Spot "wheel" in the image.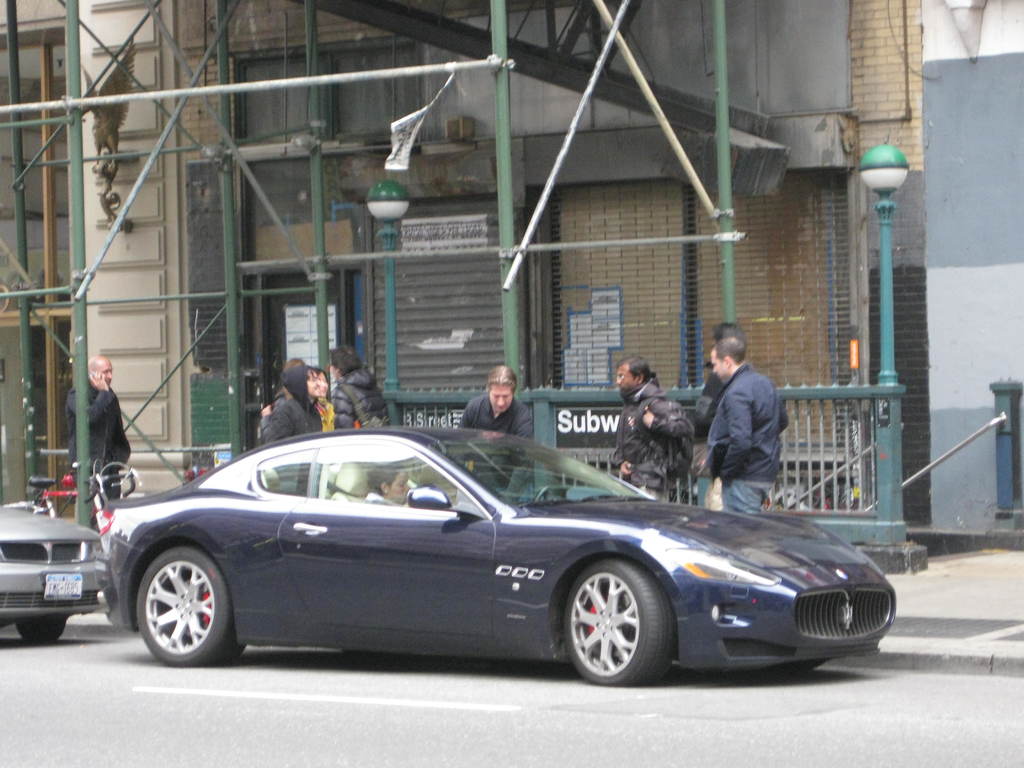
"wheel" found at 558/573/668/682.
